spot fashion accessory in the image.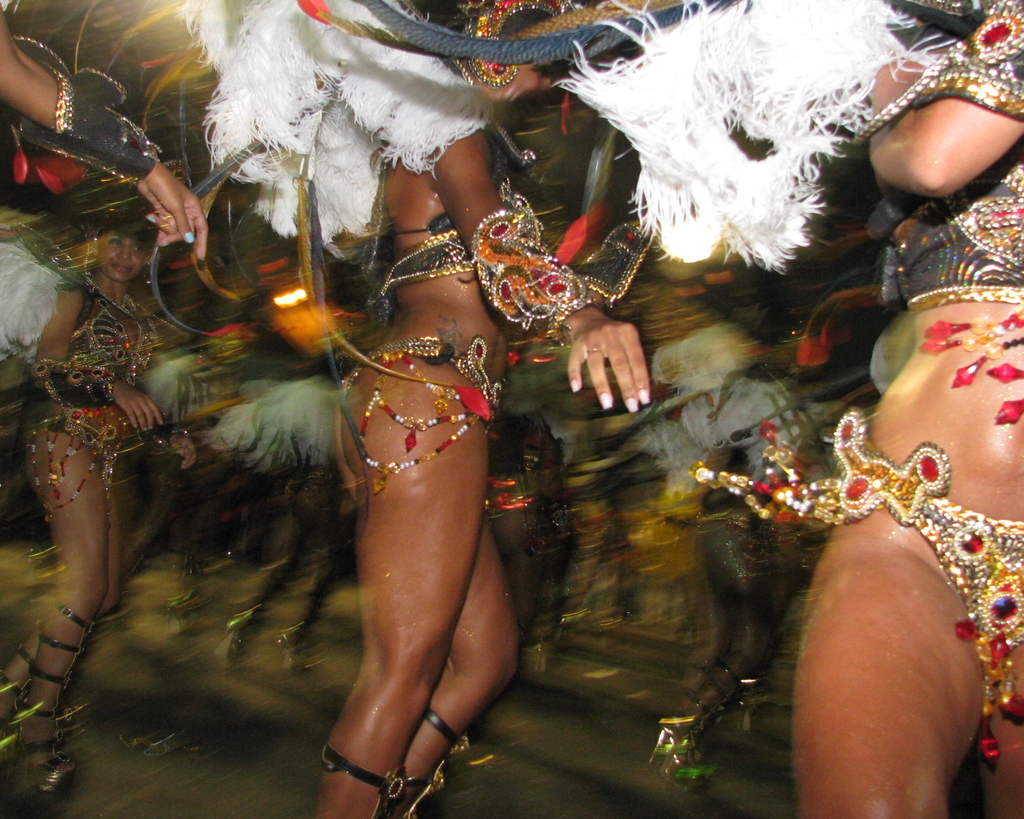
fashion accessory found at <region>0, 616, 44, 760</region>.
